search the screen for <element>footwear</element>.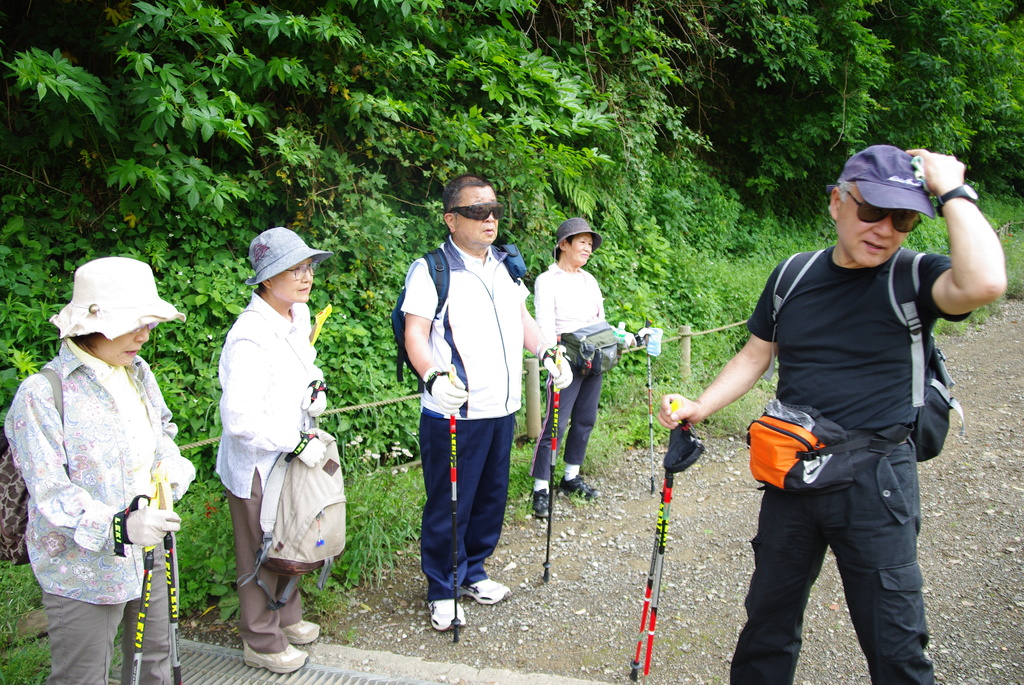
Found at {"x1": 244, "y1": 644, "x2": 305, "y2": 673}.
